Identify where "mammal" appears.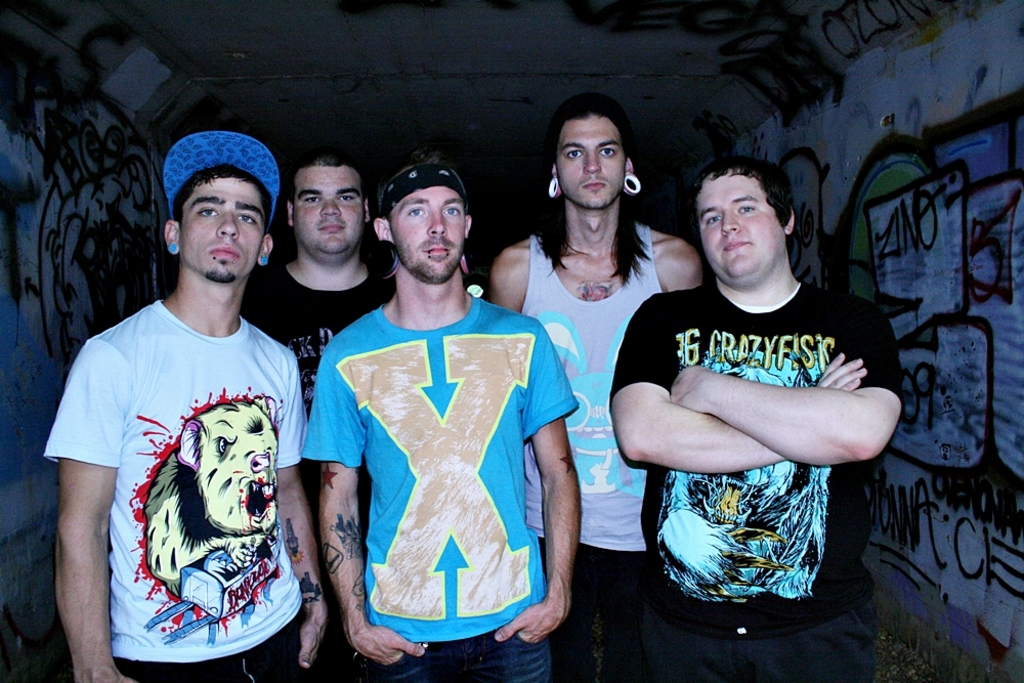
Appears at 615, 151, 910, 682.
